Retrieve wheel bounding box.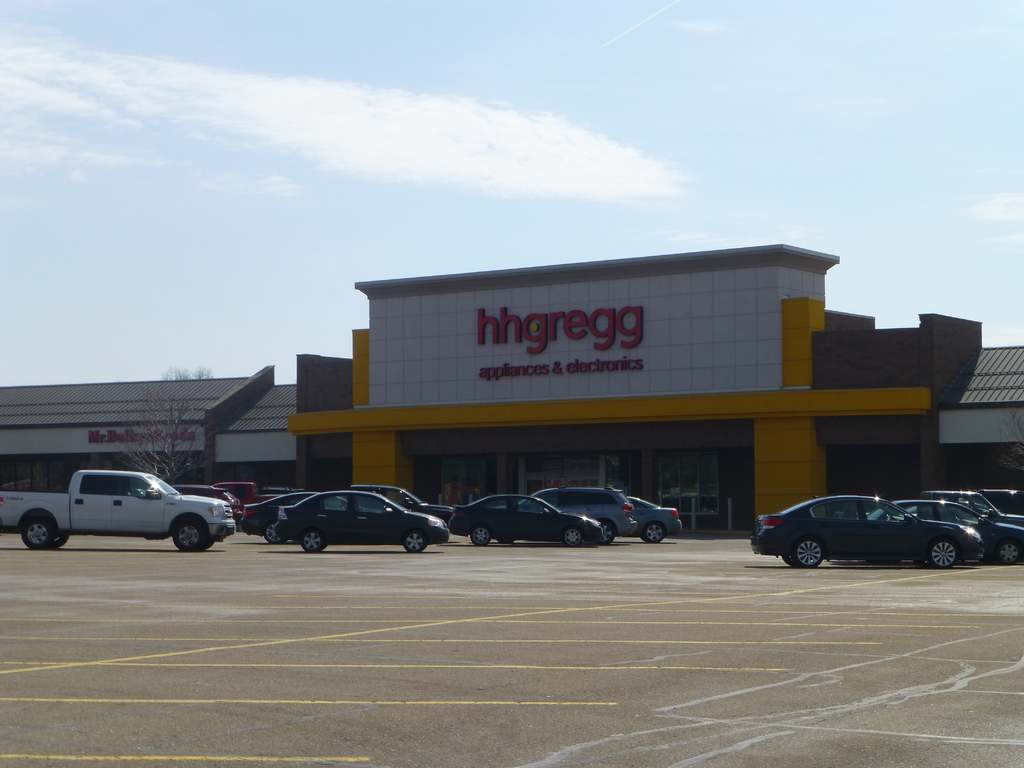
Bounding box: {"left": 998, "top": 540, "right": 1020, "bottom": 565}.
